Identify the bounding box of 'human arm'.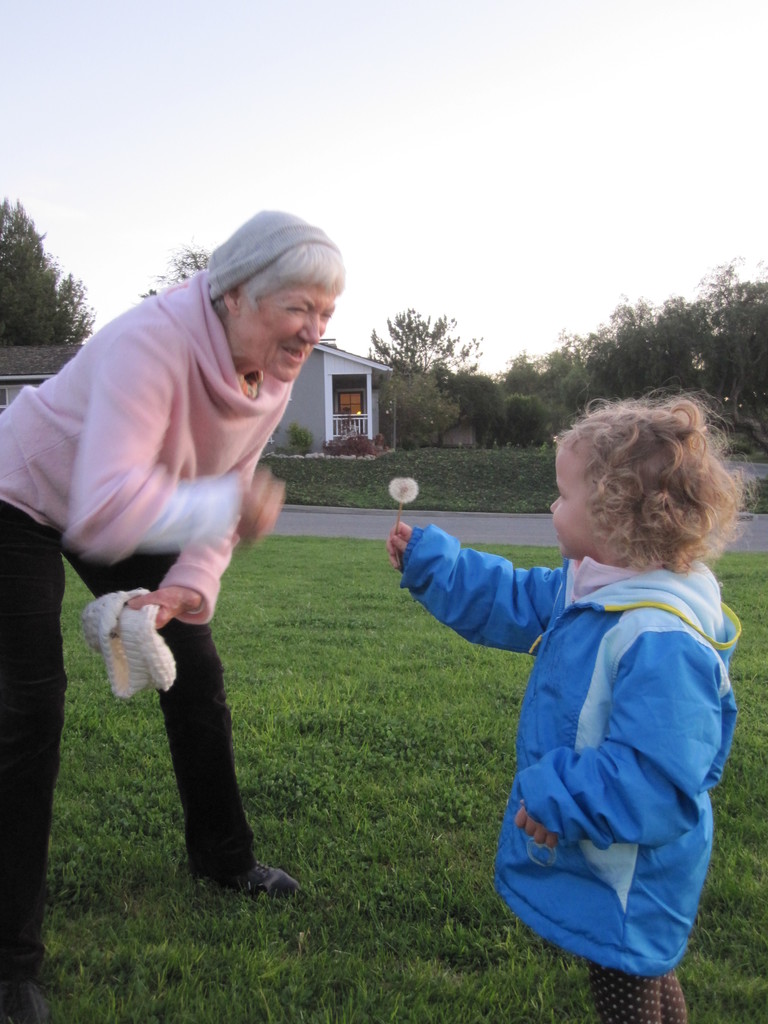
374, 517, 591, 663.
